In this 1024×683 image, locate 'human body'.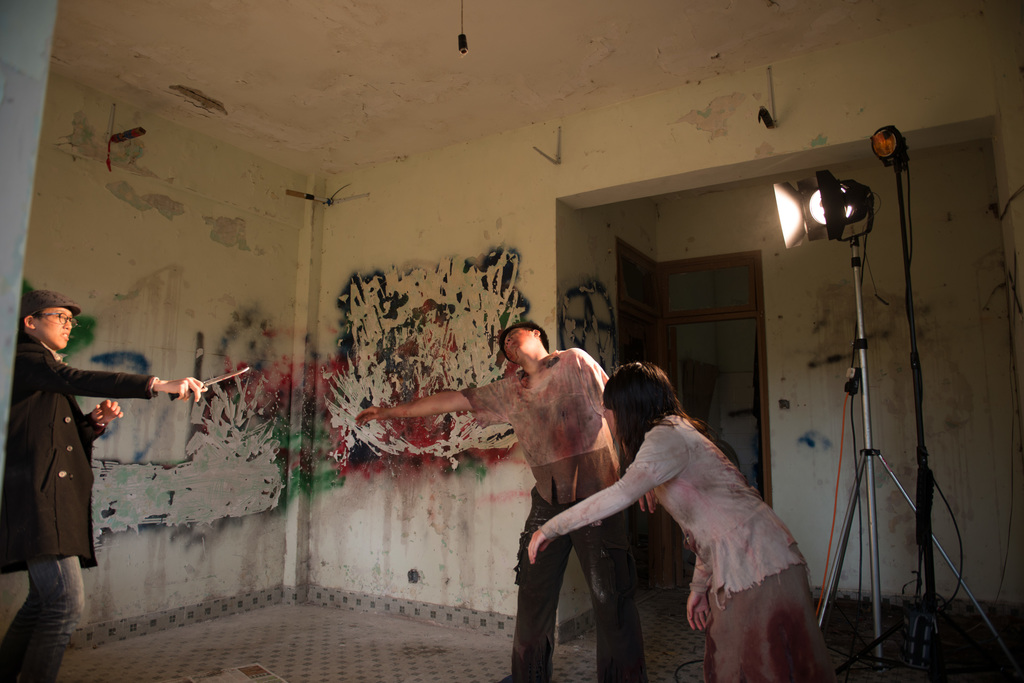
Bounding box: left=4, top=277, right=201, bottom=682.
